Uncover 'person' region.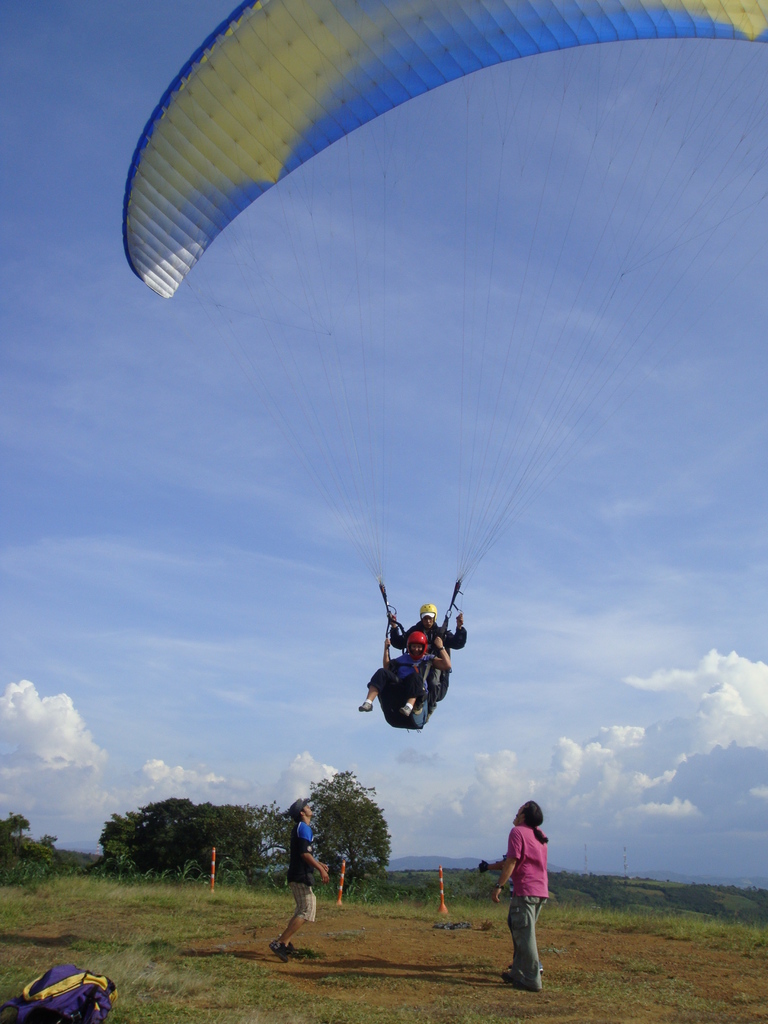
Uncovered: {"x1": 479, "y1": 804, "x2": 548, "y2": 993}.
